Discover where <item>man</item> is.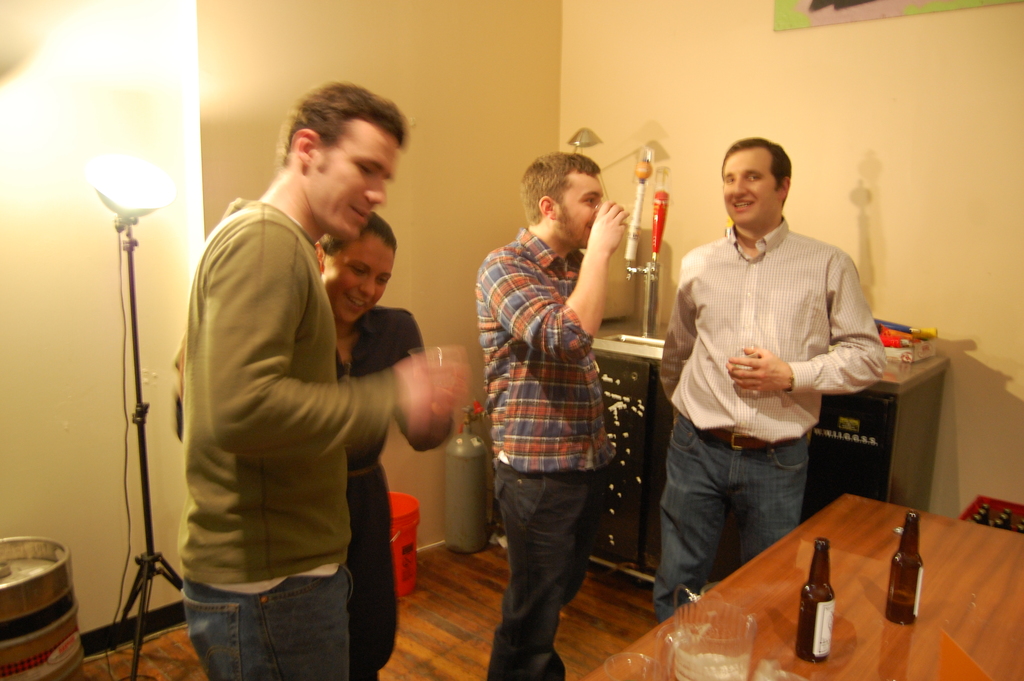
Discovered at {"x1": 472, "y1": 148, "x2": 646, "y2": 675}.
